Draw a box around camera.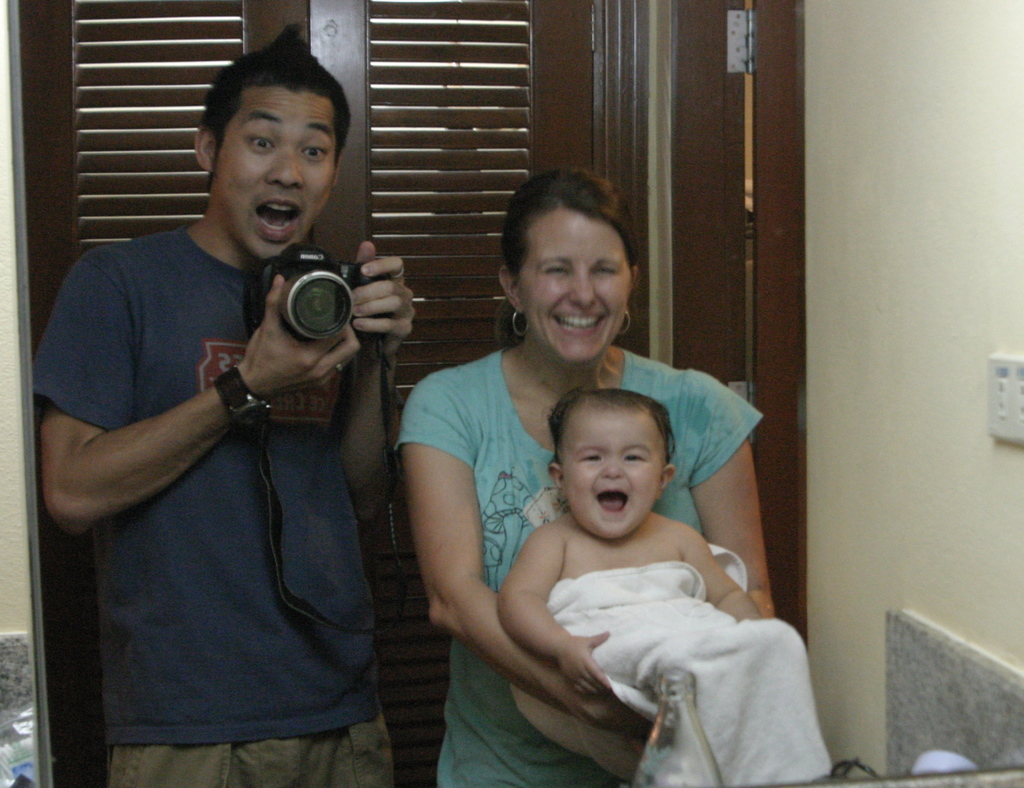
bbox=[250, 242, 401, 351].
